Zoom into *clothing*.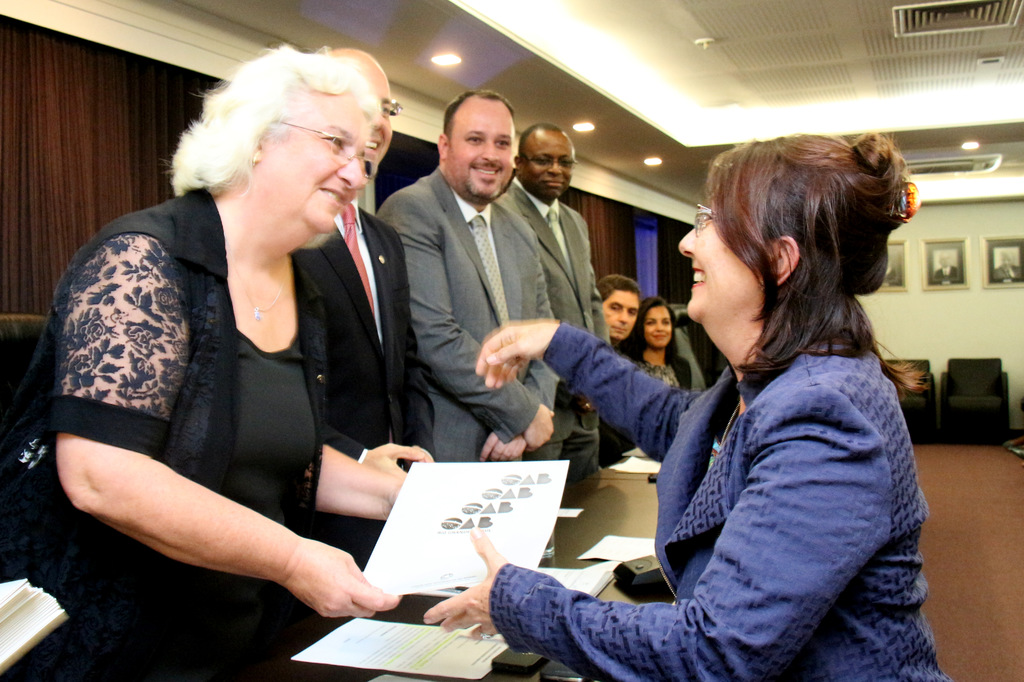
Zoom target: select_region(499, 194, 610, 477).
